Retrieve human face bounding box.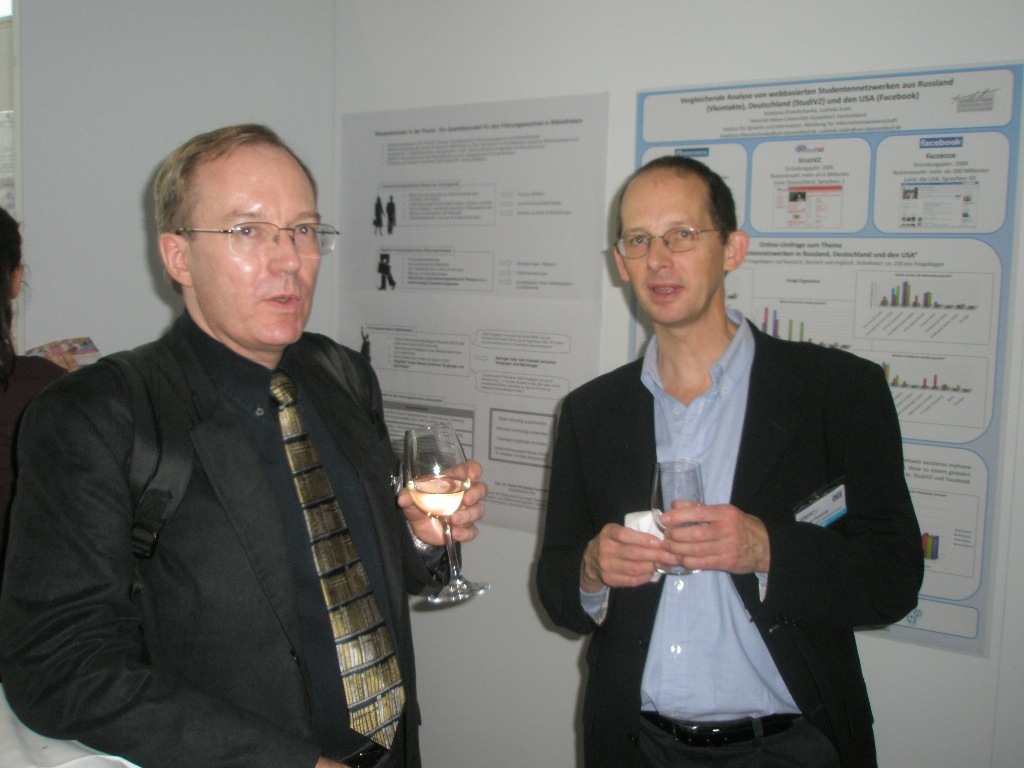
Bounding box: bbox=[617, 173, 730, 328].
